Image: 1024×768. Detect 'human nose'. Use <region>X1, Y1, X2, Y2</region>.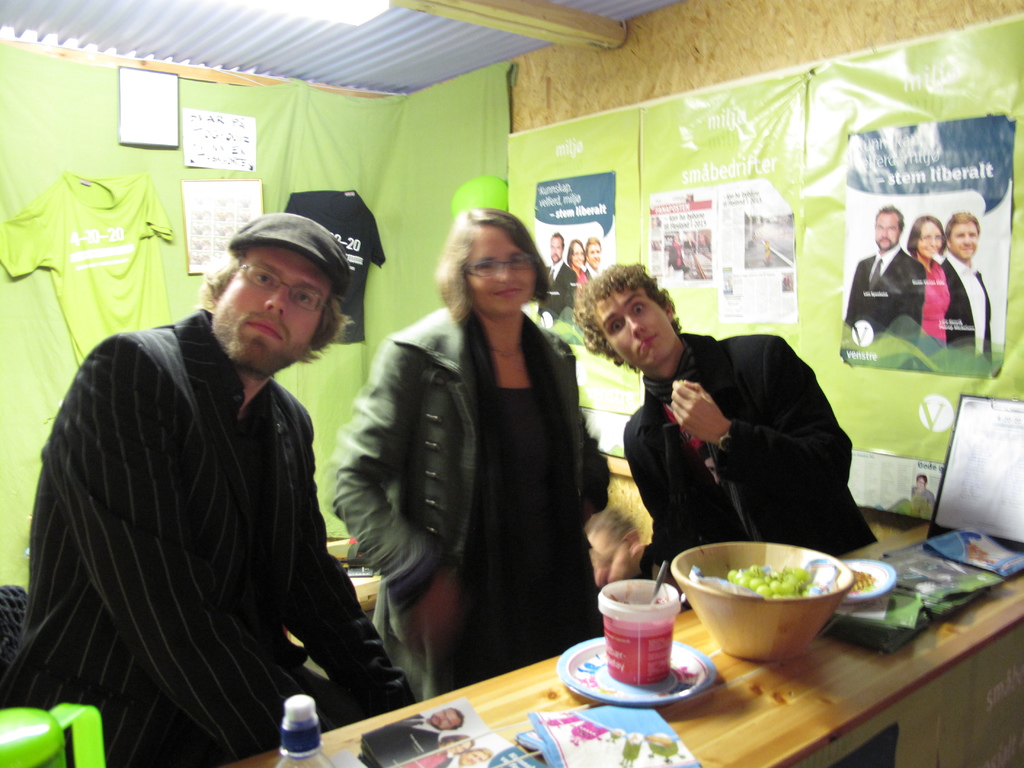
<region>625, 315, 648, 340</region>.
